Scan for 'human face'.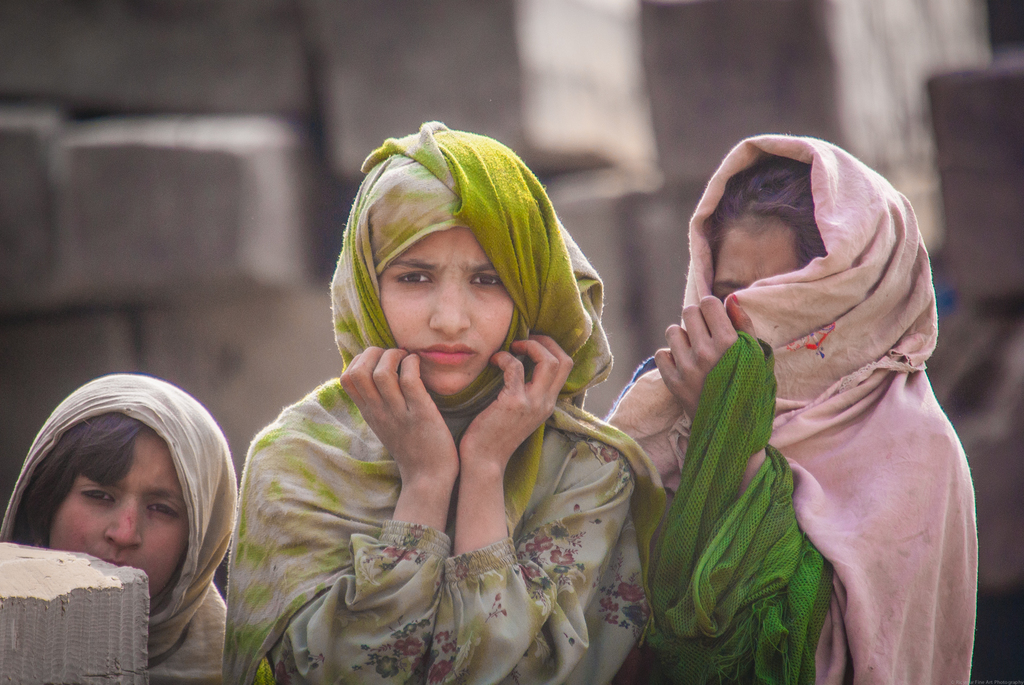
Scan result: [x1=42, y1=426, x2=186, y2=604].
